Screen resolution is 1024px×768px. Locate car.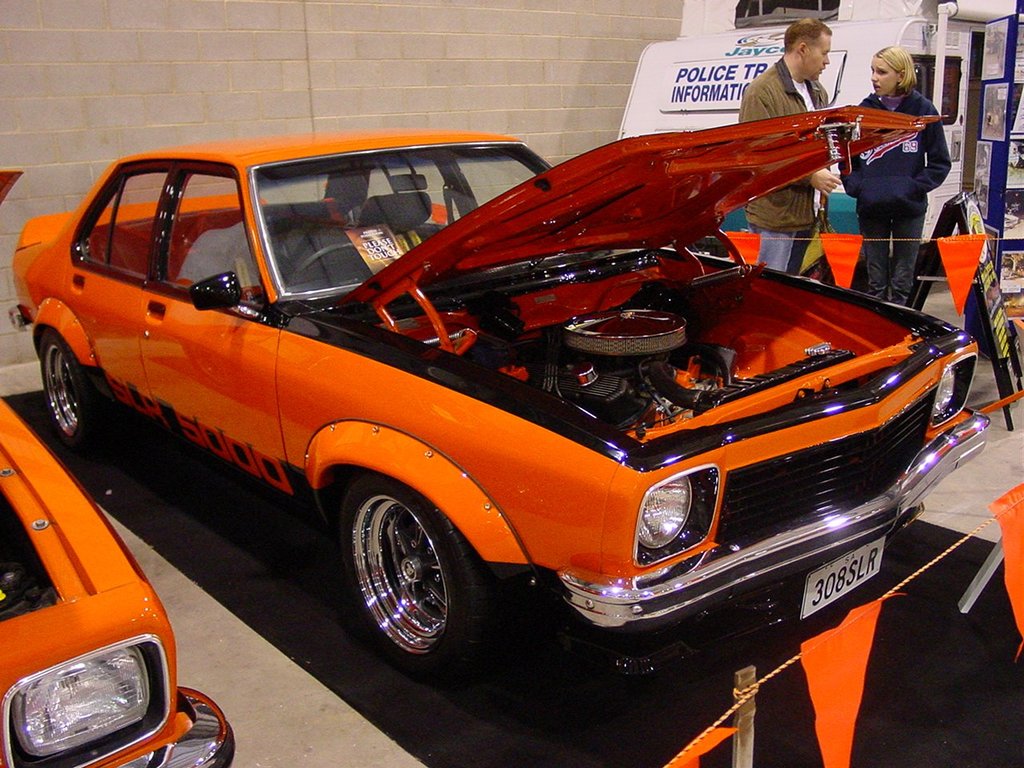
bbox=[0, 167, 235, 767].
